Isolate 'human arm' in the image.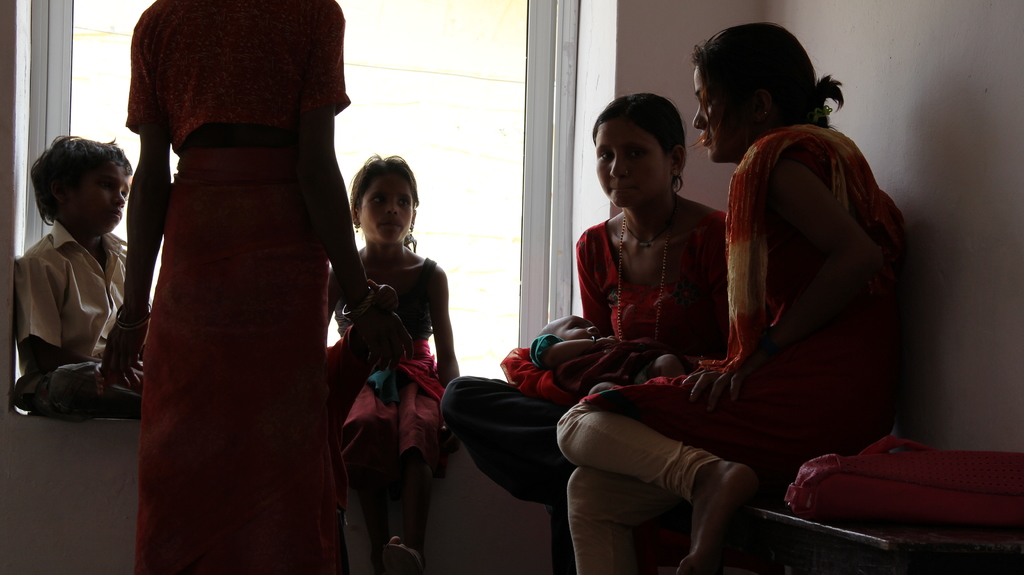
Isolated region: x1=298 y1=10 x2=405 y2=346.
